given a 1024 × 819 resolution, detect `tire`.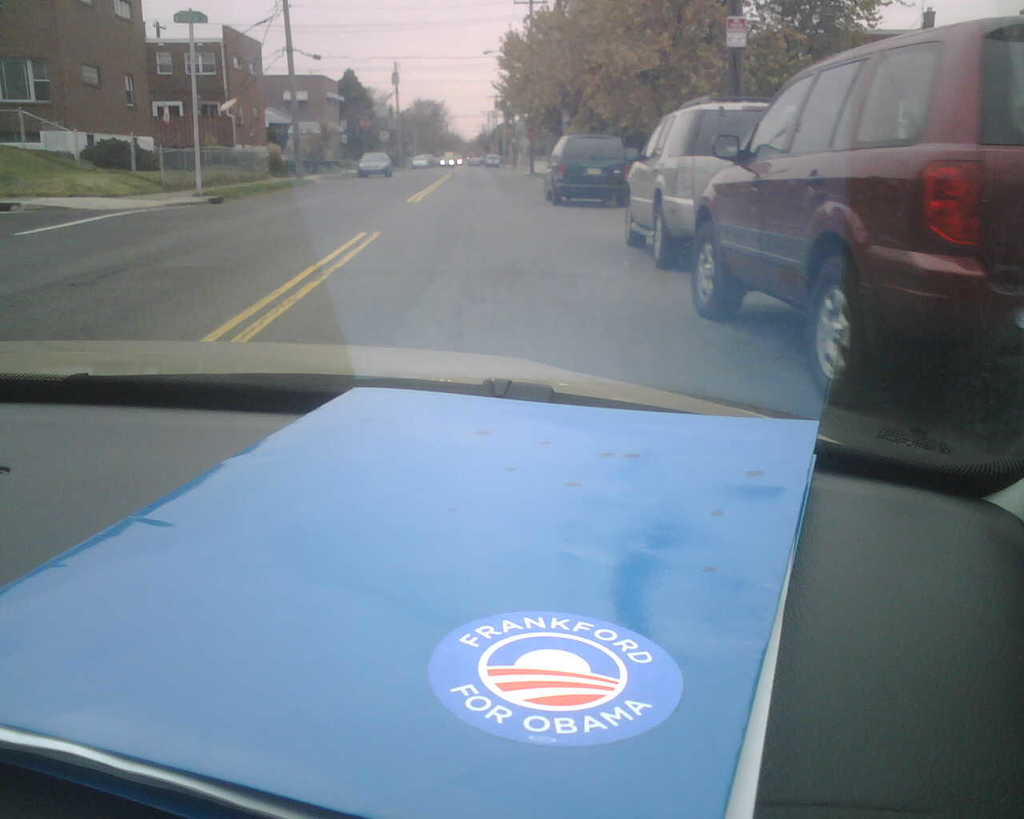
bbox=[690, 224, 745, 319].
